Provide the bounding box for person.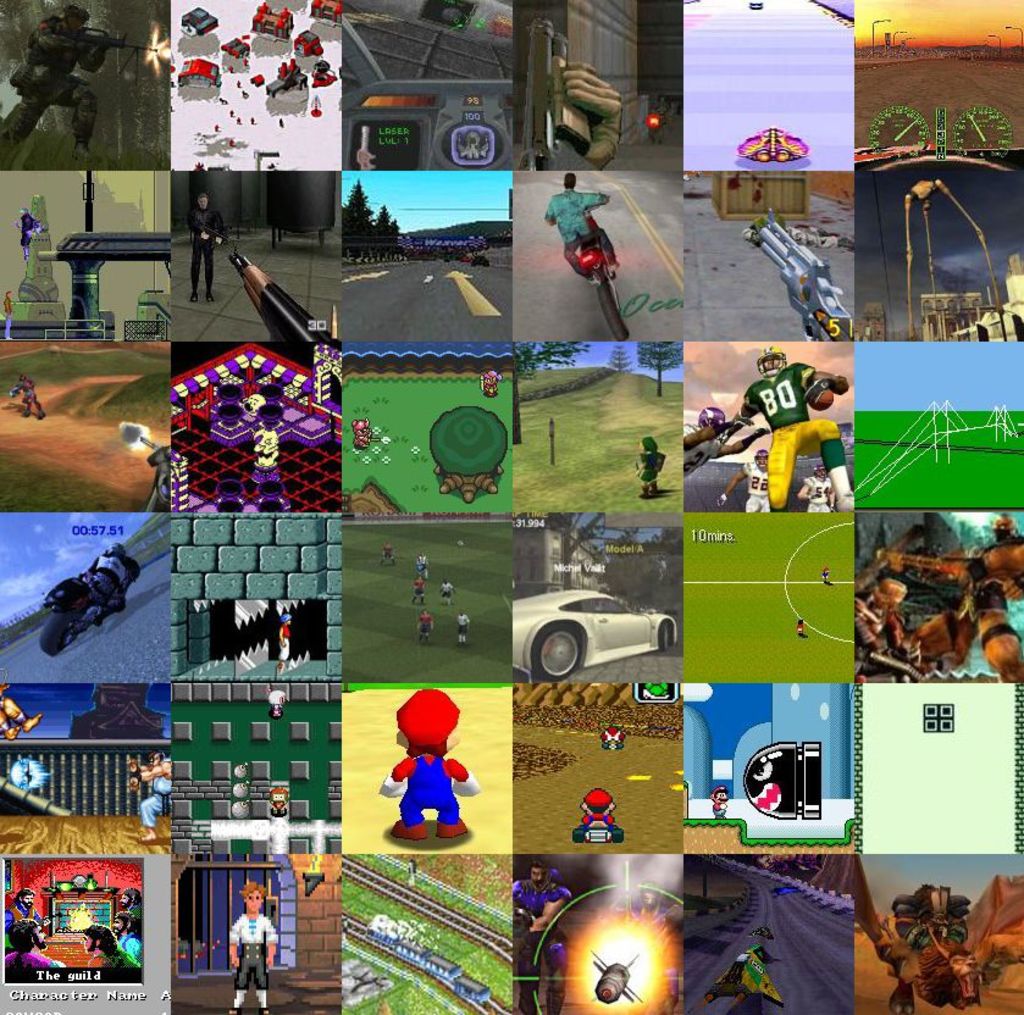
x1=714, y1=448, x2=782, y2=516.
